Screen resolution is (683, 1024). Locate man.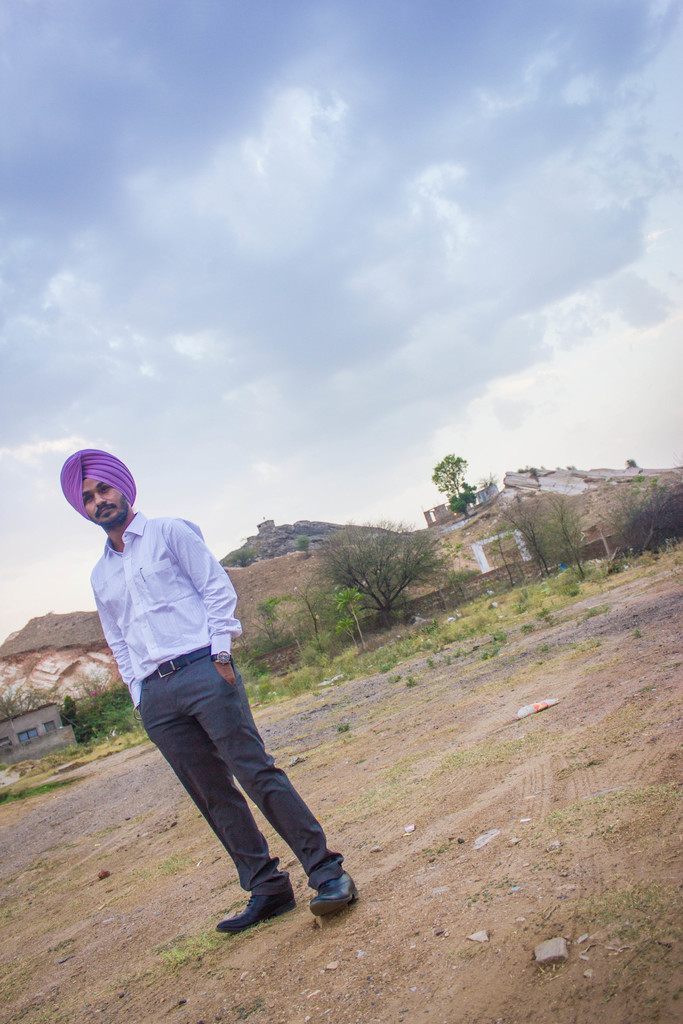
bbox=[69, 467, 342, 923].
